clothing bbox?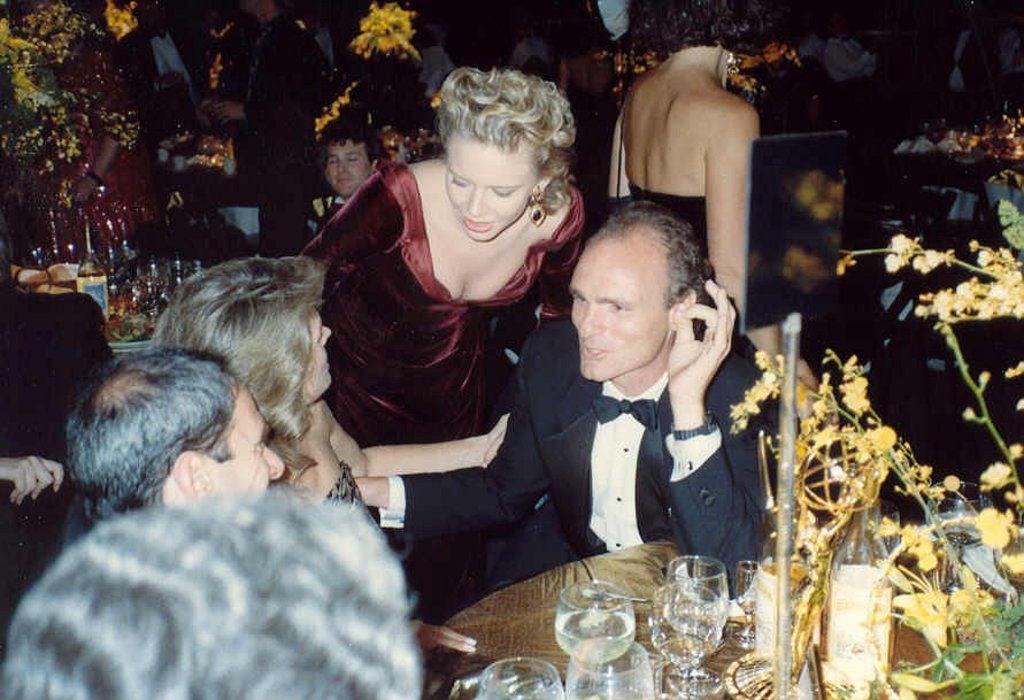
rect(295, 163, 586, 600)
